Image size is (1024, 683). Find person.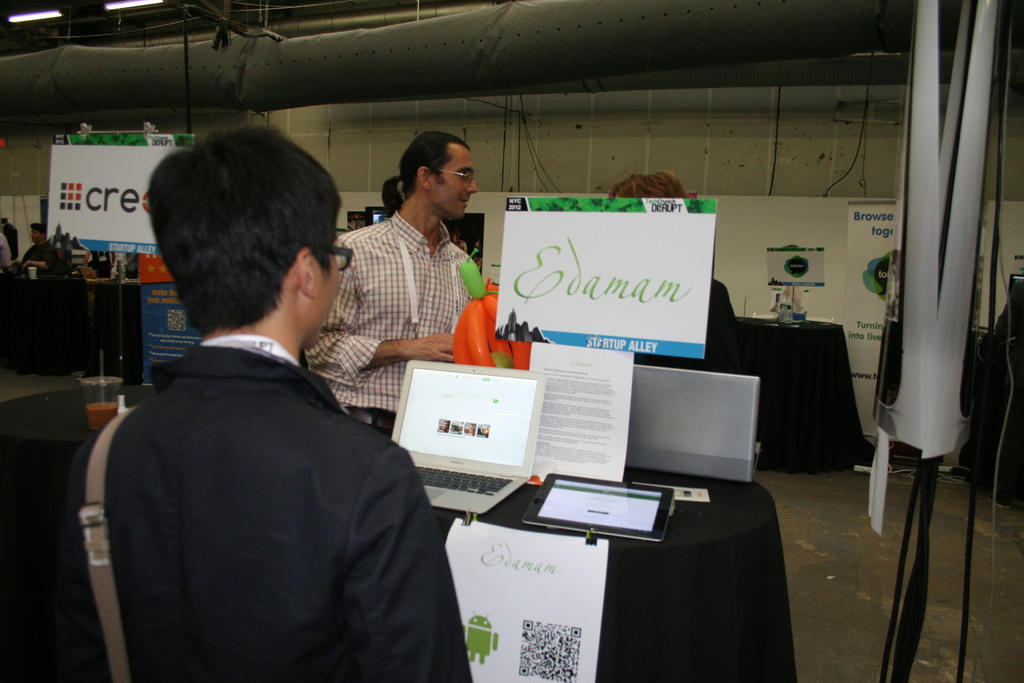
left=73, top=125, right=477, bottom=682.
